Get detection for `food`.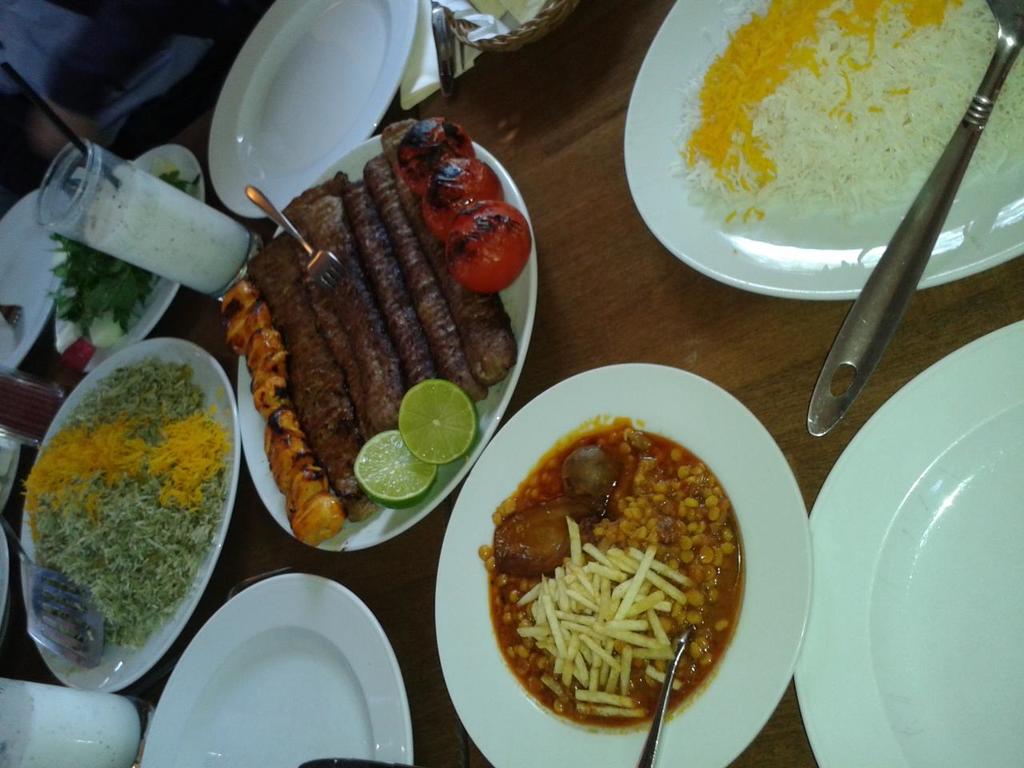
Detection: <region>214, 122, 530, 550</region>.
